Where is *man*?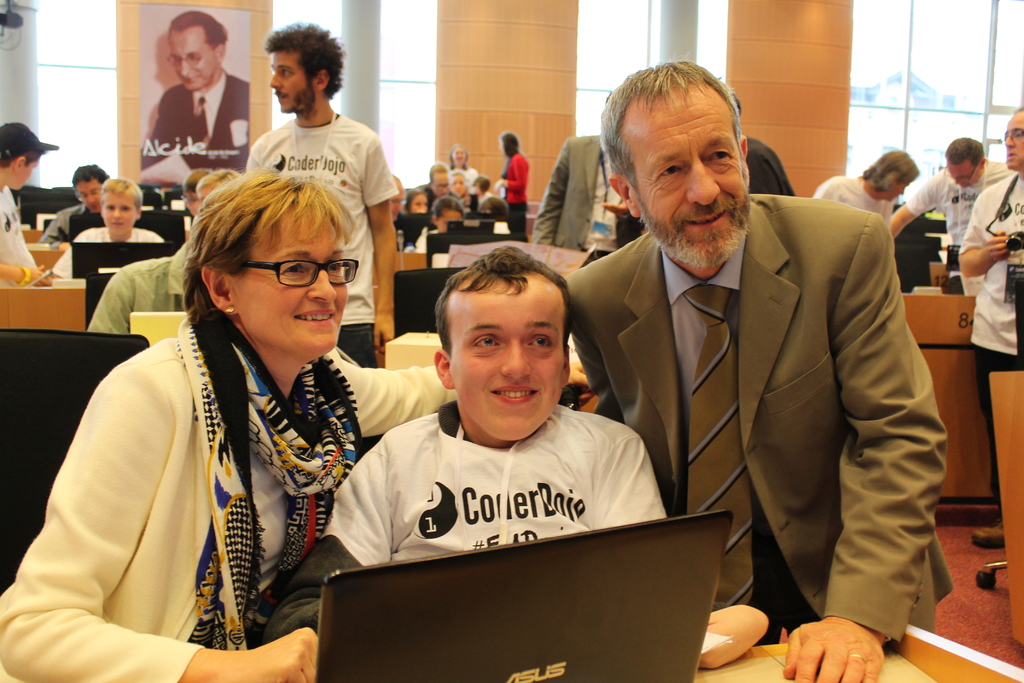
x1=50, y1=175, x2=164, y2=277.
